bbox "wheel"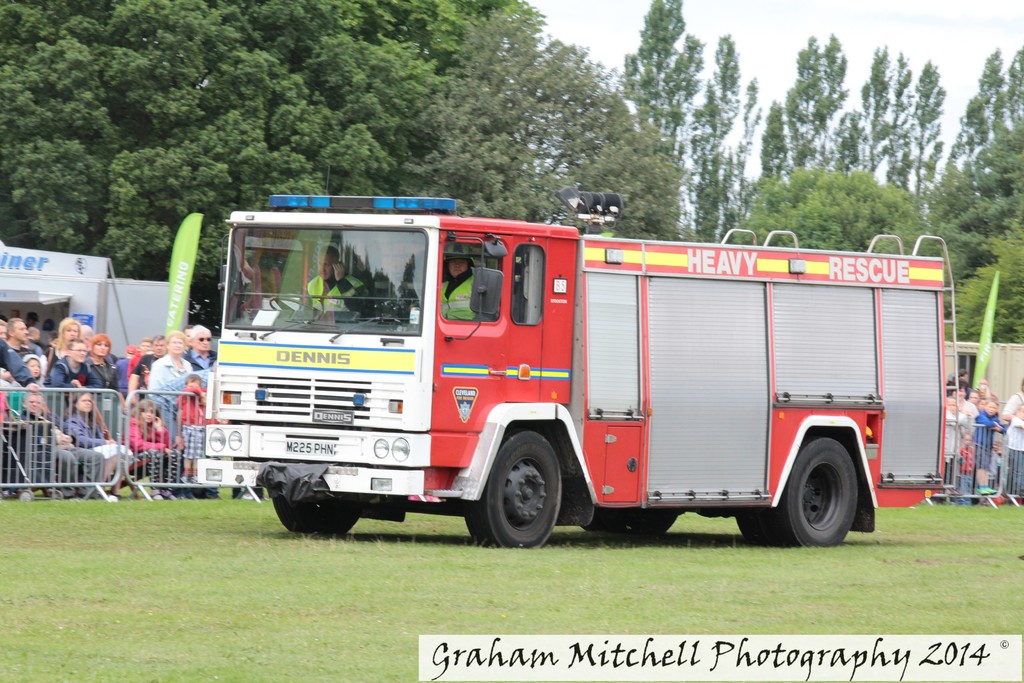
<box>583,509,680,537</box>
